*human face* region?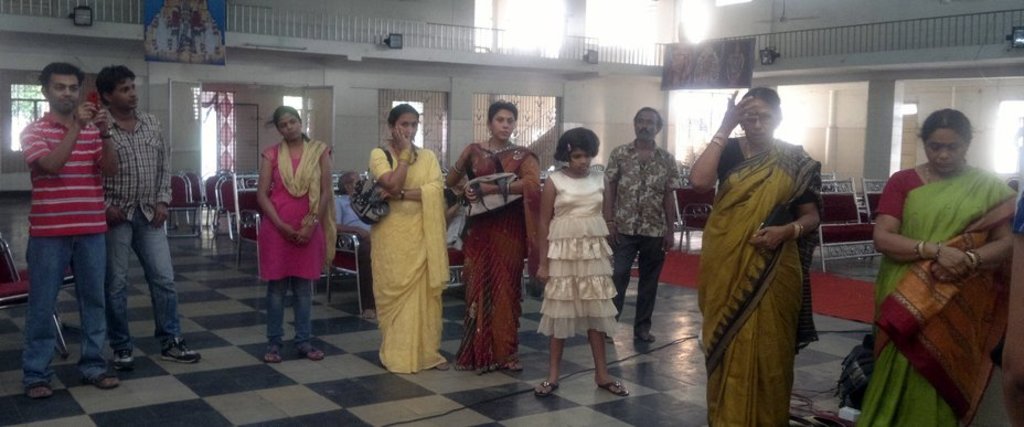
<box>113,78,138,109</box>
